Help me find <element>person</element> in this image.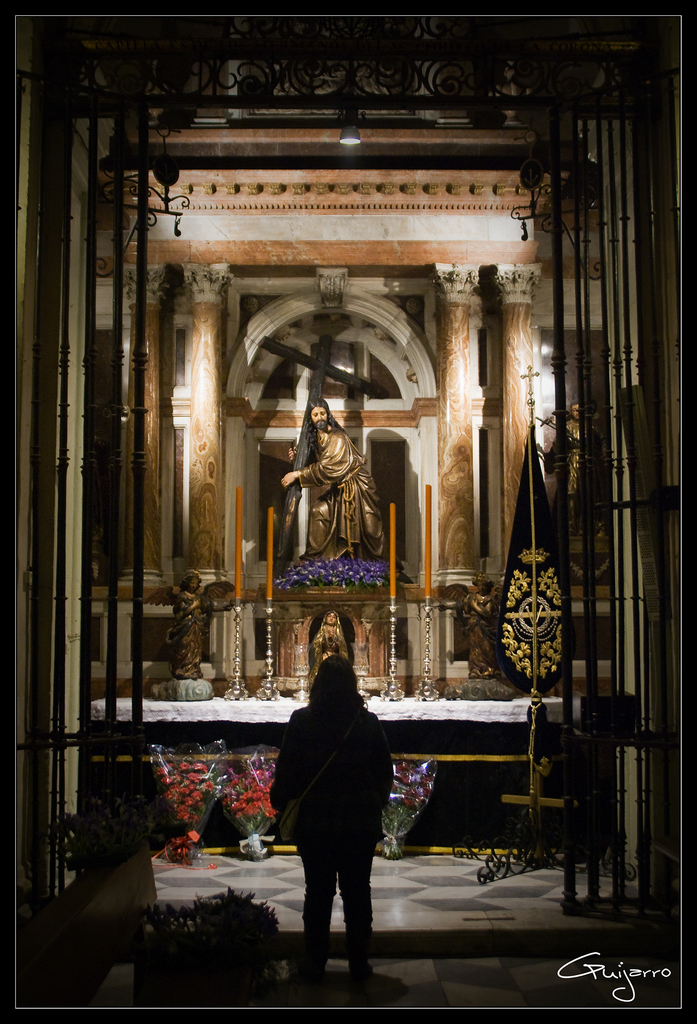
Found it: <bbox>279, 403, 389, 564</bbox>.
